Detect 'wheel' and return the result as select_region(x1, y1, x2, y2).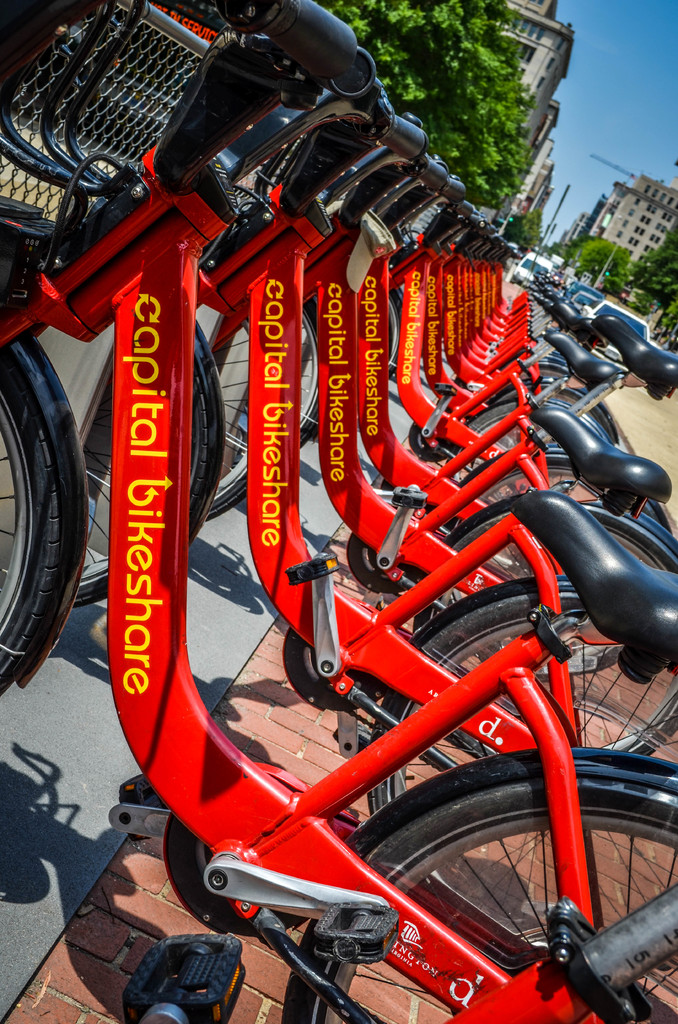
select_region(373, 593, 677, 818).
